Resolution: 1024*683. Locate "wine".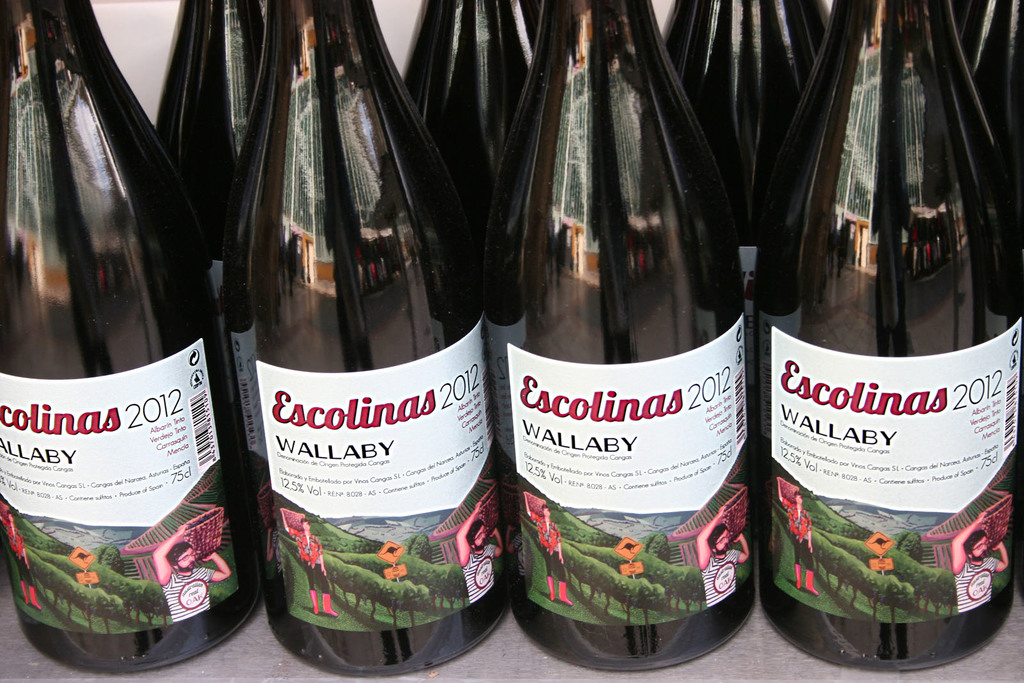
Rect(658, 0, 833, 310).
